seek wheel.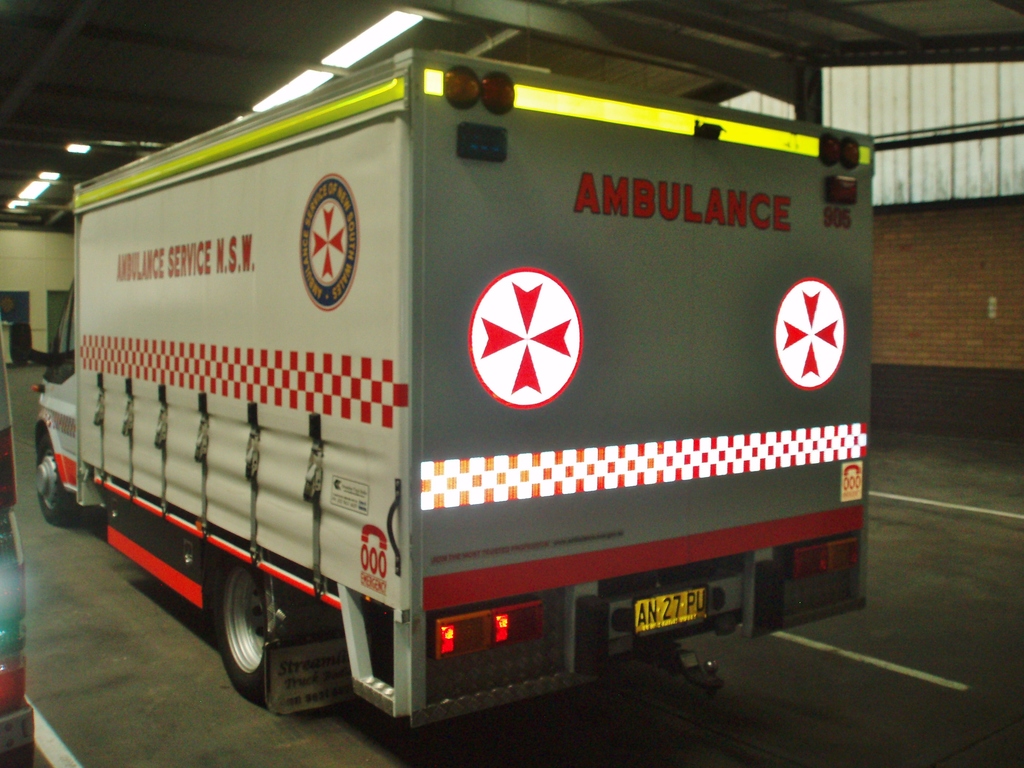
box(40, 436, 86, 529).
